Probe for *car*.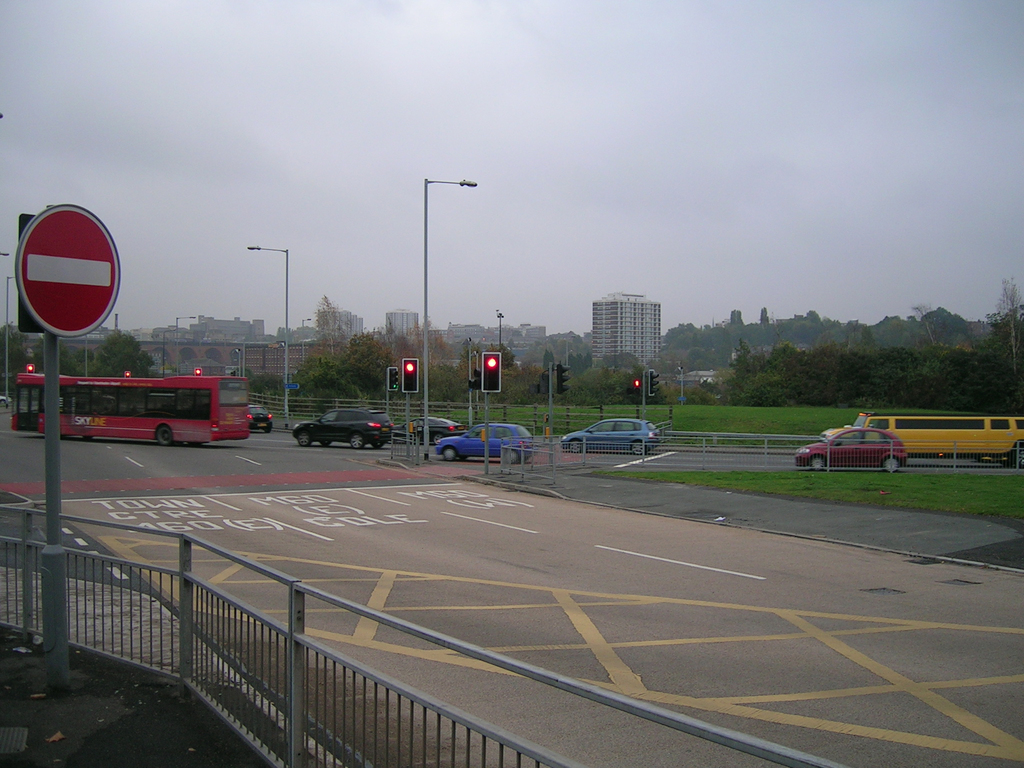
Probe result: detection(559, 418, 660, 454).
